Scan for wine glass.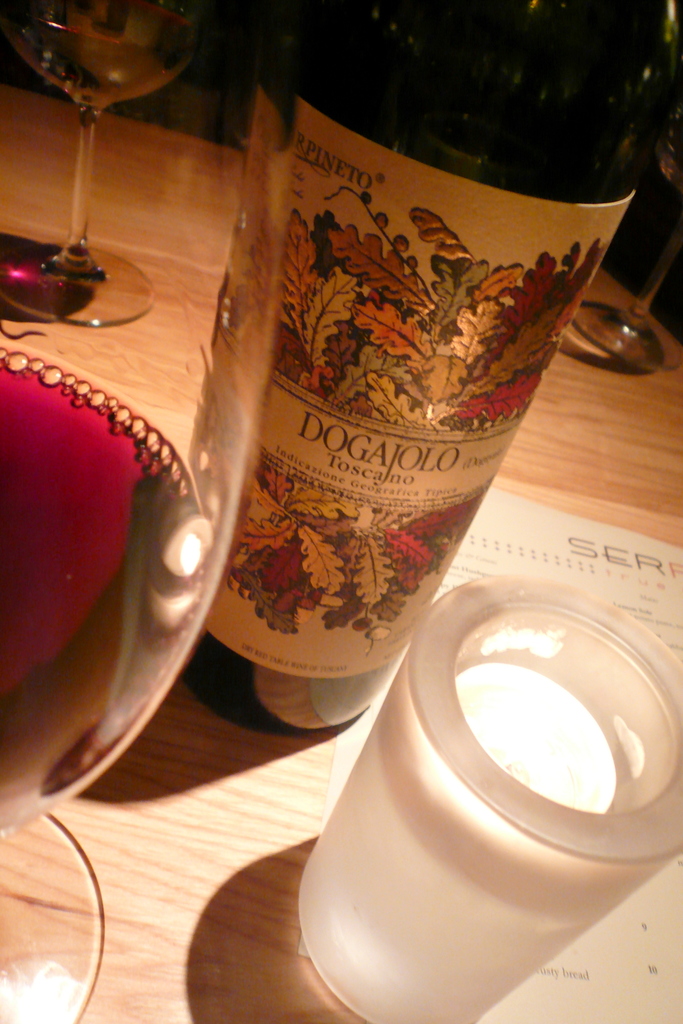
Scan result: box=[0, 0, 299, 1023].
